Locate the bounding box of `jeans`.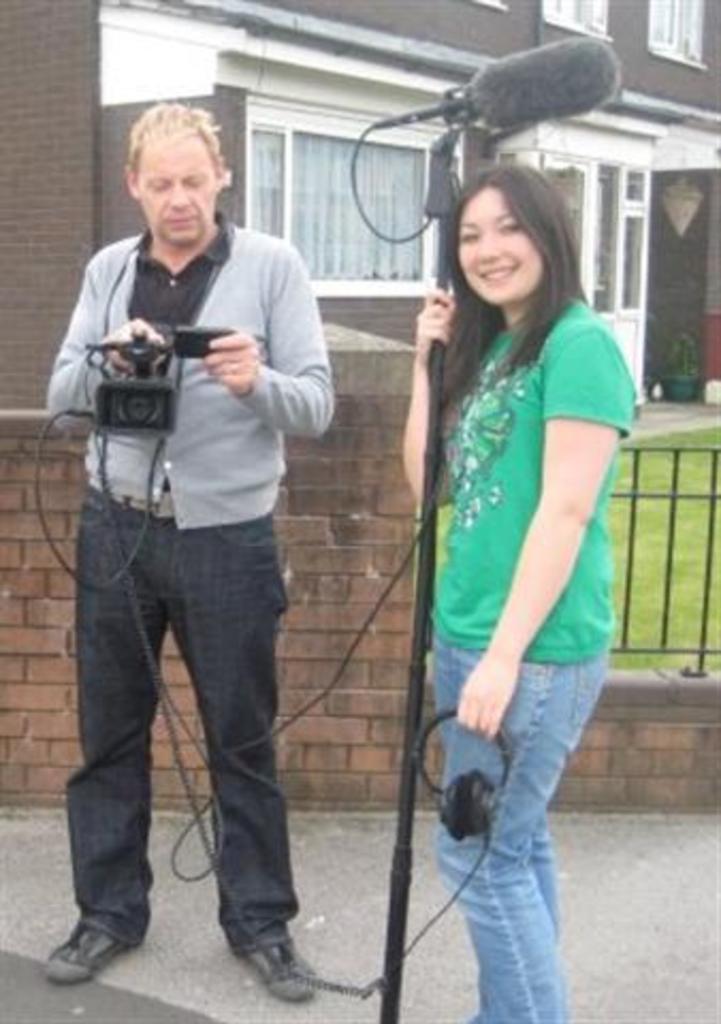
Bounding box: <bbox>55, 484, 294, 941</bbox>.
